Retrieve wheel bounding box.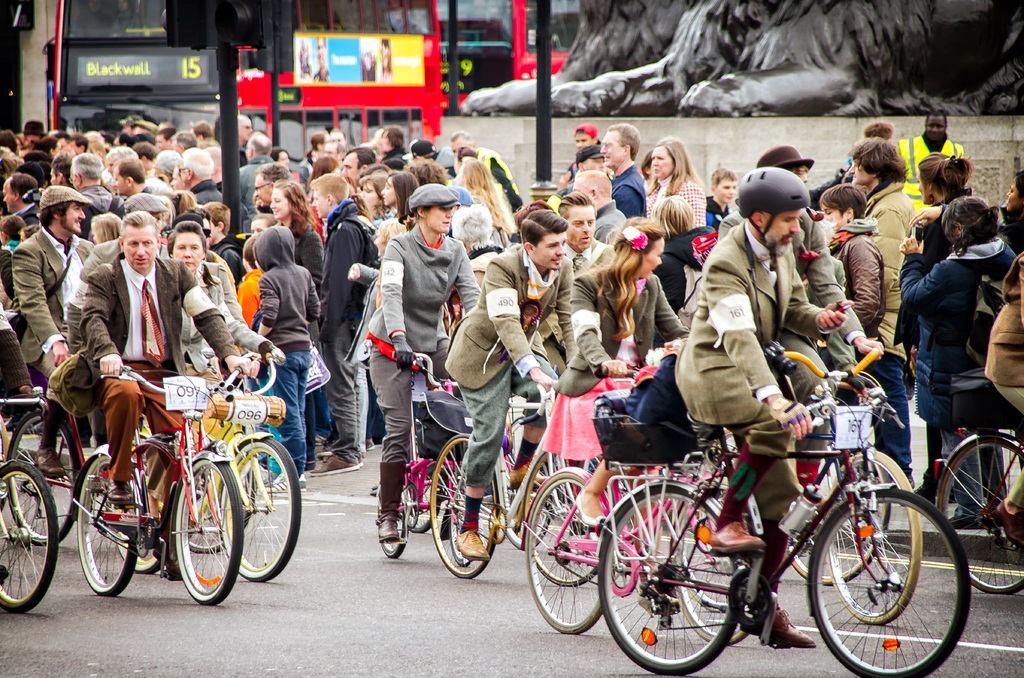
Bounding box: box=[596, 490, 745, 677].
